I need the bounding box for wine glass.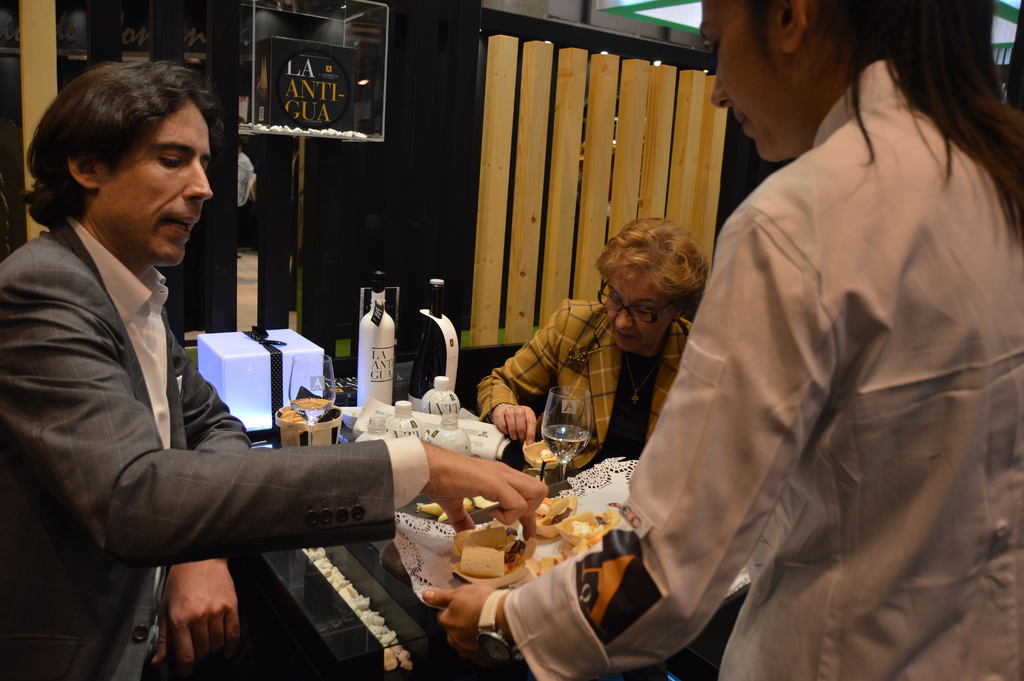
Here it is: box=[286, 352, 335, 447].
